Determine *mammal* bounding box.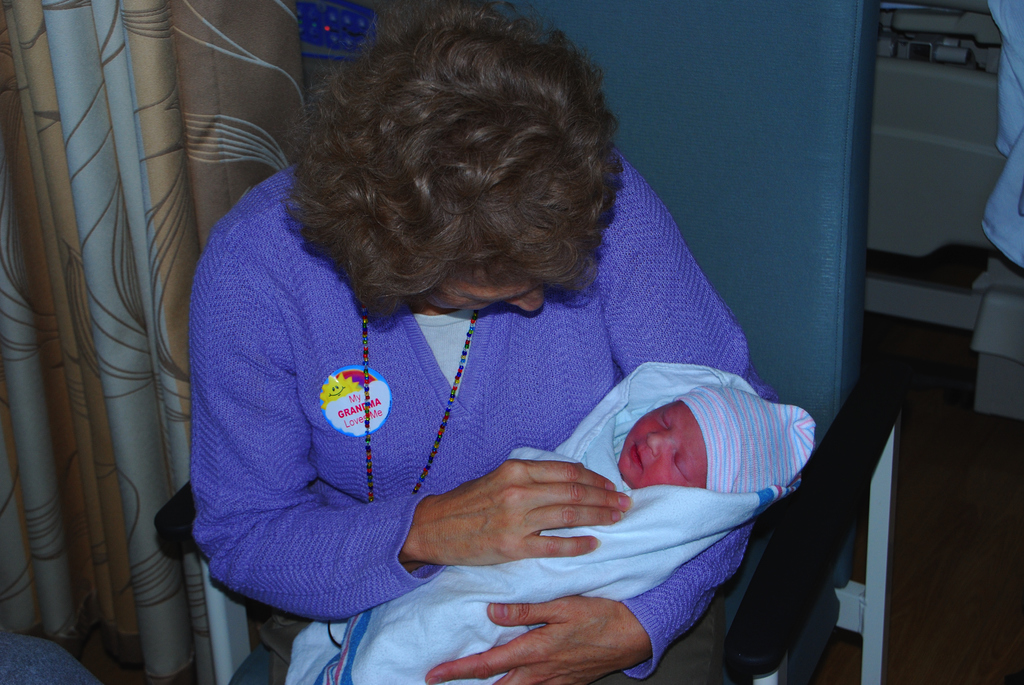
Determined: x1=284, y1=358, x2=815, y2=684.
